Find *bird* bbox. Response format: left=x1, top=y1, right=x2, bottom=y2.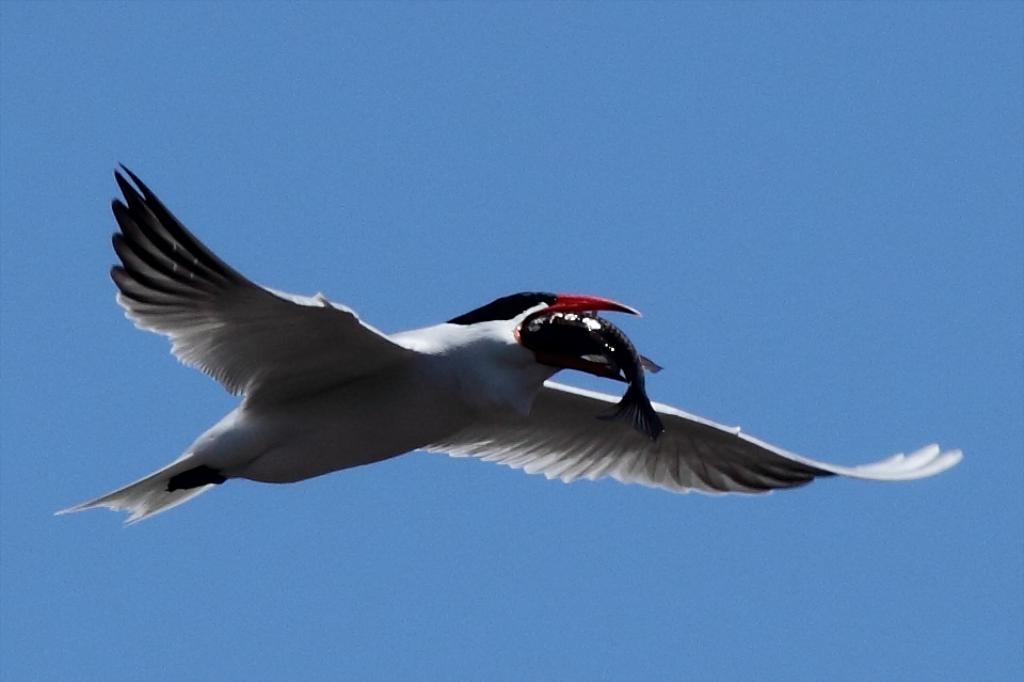
left=42, top=202, right=892, bottom=528.
